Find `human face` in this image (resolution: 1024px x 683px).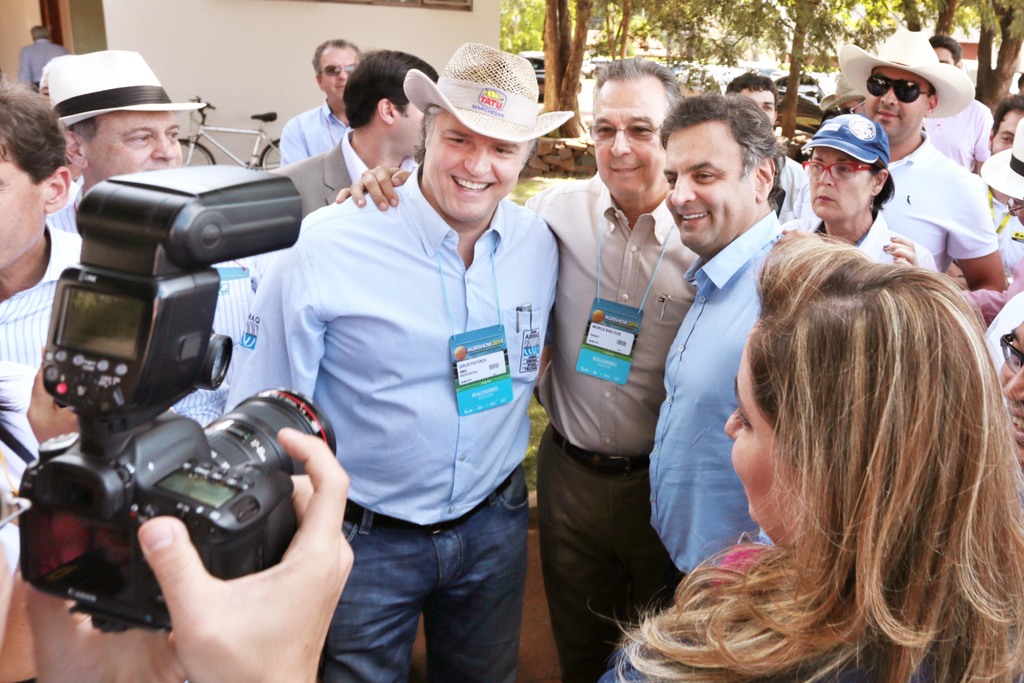
989 108 1023 153.
